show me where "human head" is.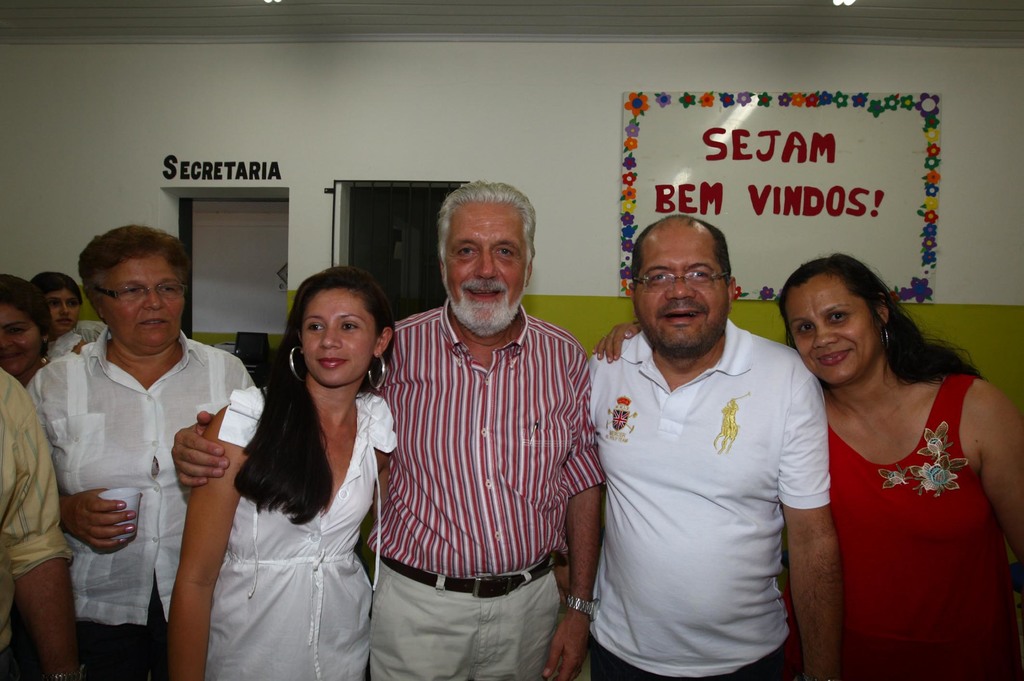
"human head" is at {"x1": 29, "y1": 273, "x2": 81, "y2": 335}.
